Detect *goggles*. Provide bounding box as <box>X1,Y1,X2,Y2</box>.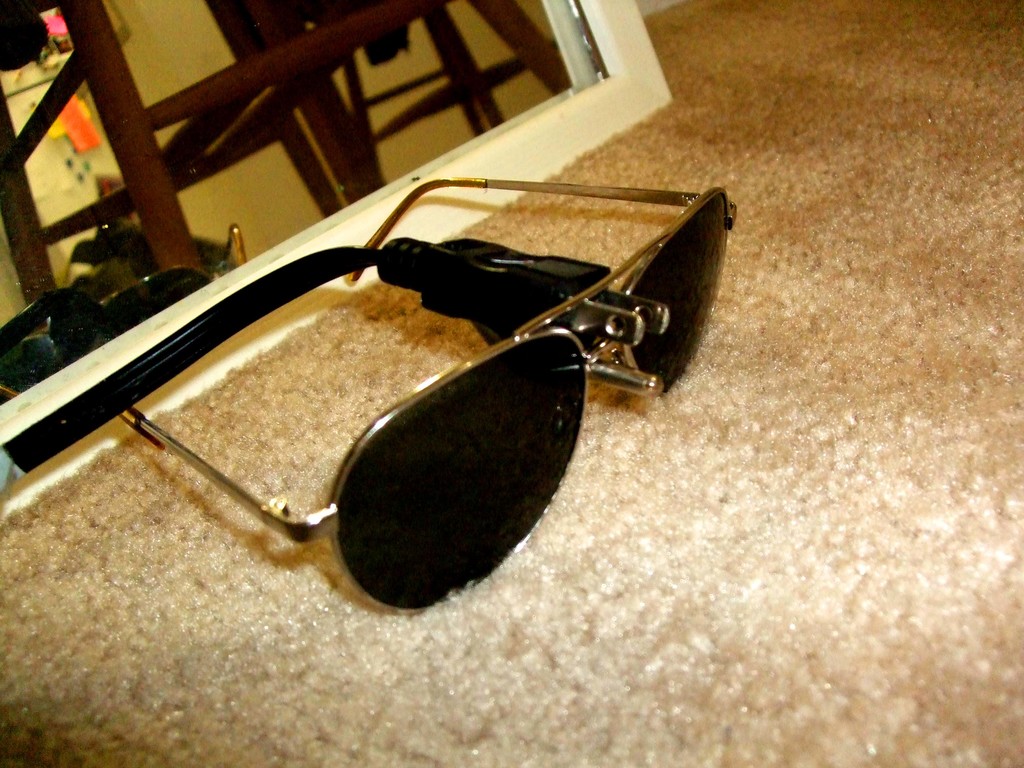
<box>111,172,735,609</box>.
